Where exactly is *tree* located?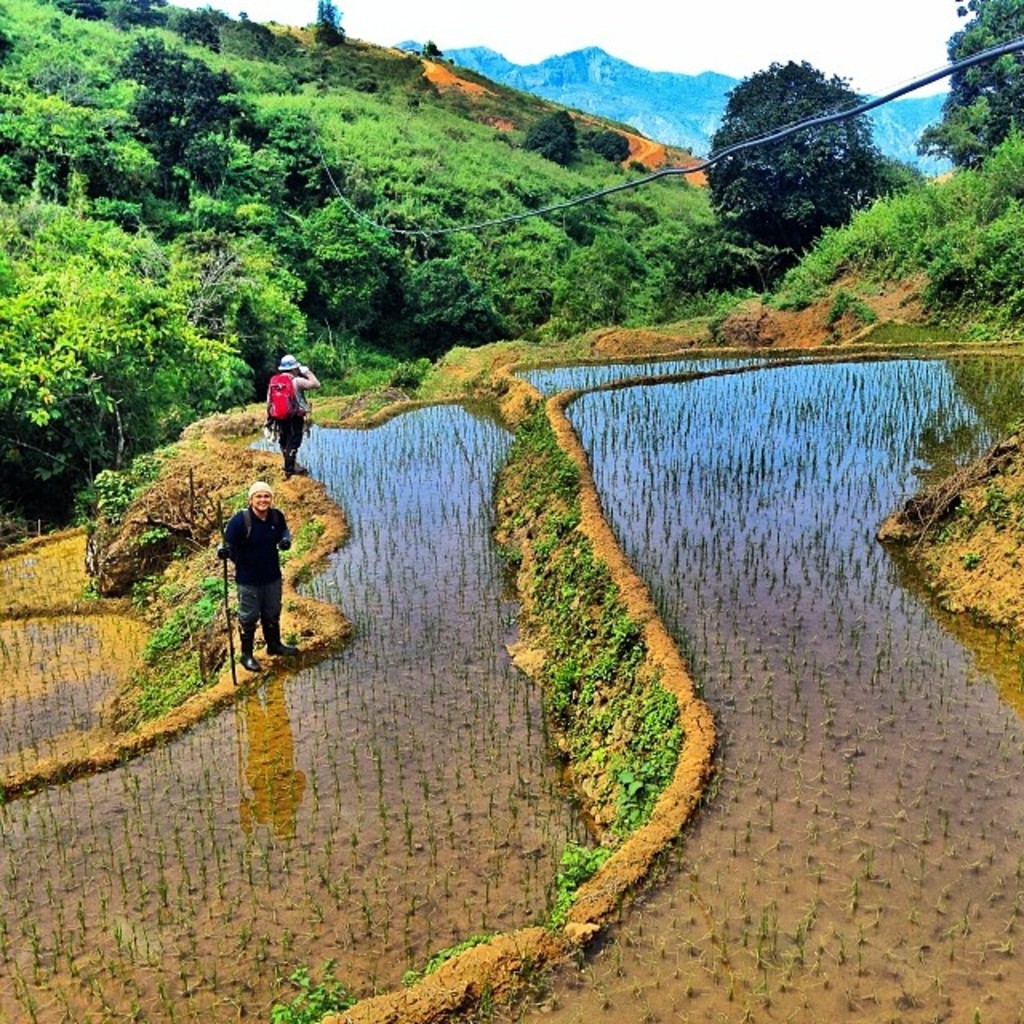
Its bounding box is left=704, top=34, right=917, bottom=283.
